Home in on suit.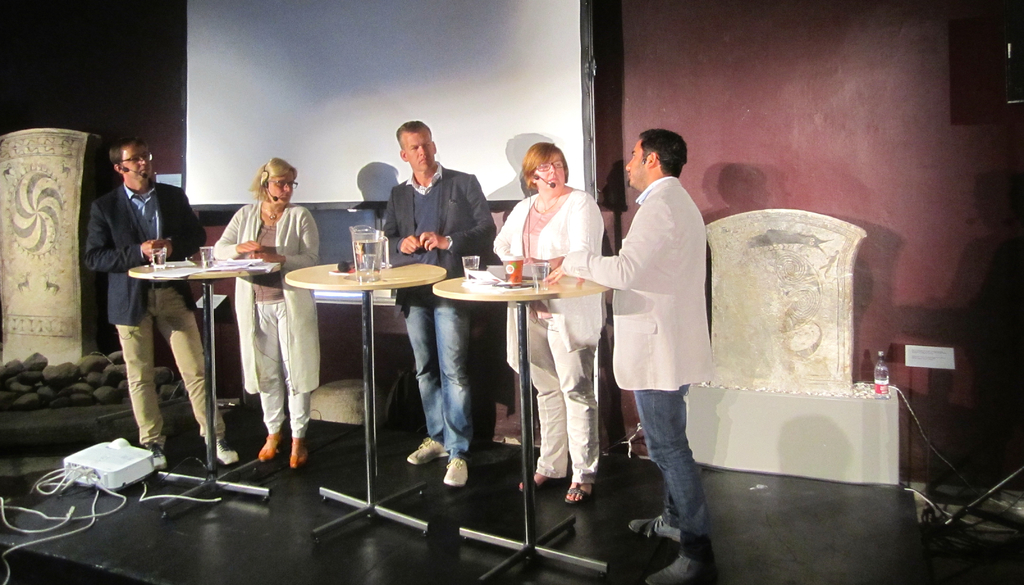
Homed in at (x1=81, y1=186, x2=209, y2=328).
